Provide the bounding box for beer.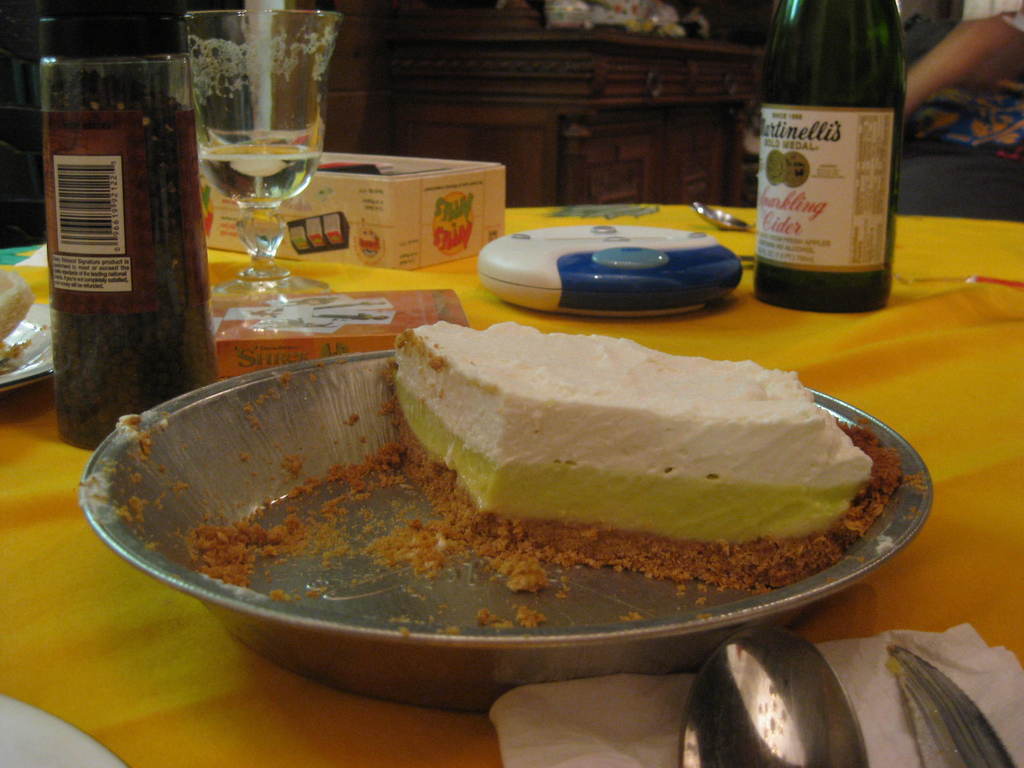
x1=753 y1=0 x2=901 y2=310.
